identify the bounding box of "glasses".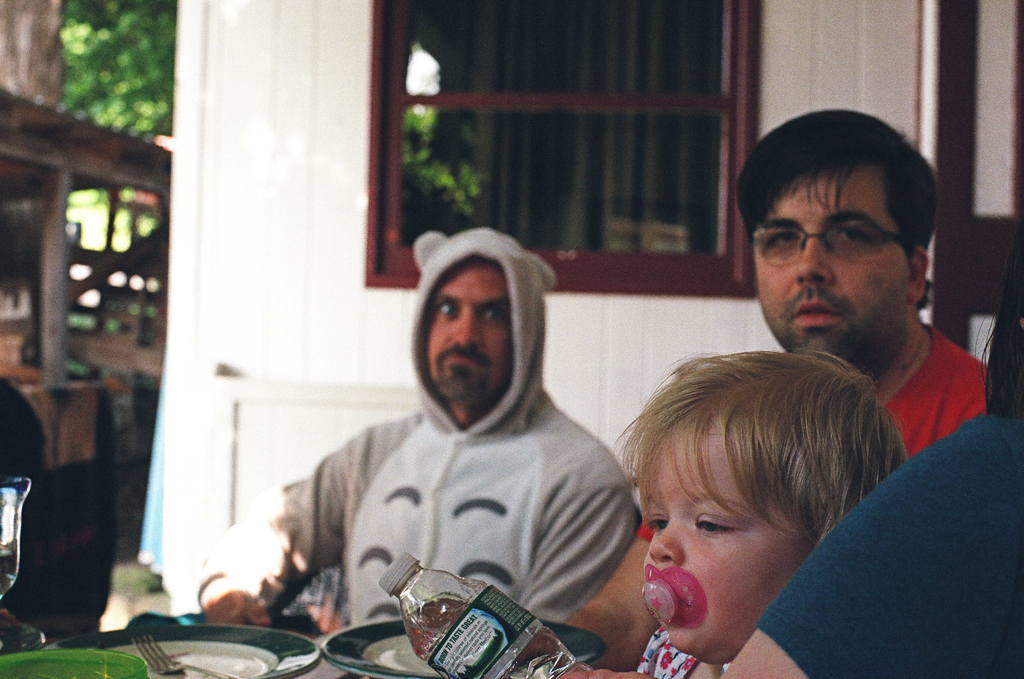
bbox=(766, 216, 932, 264).
